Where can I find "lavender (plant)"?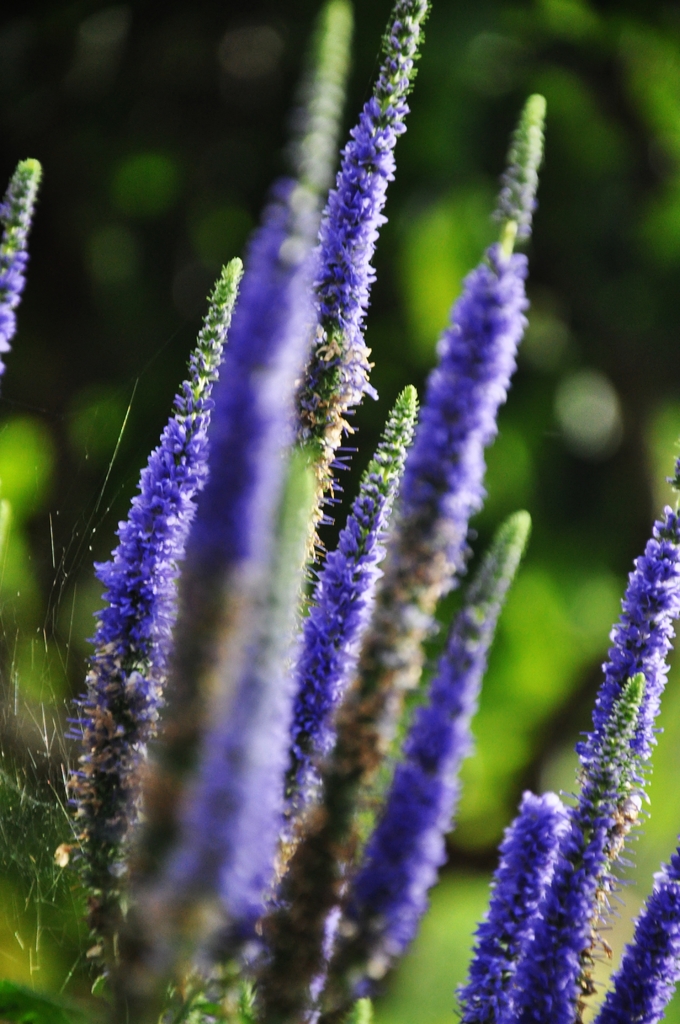
You can find it at (x1=512, y1=507, x2=679, y2=1023).
